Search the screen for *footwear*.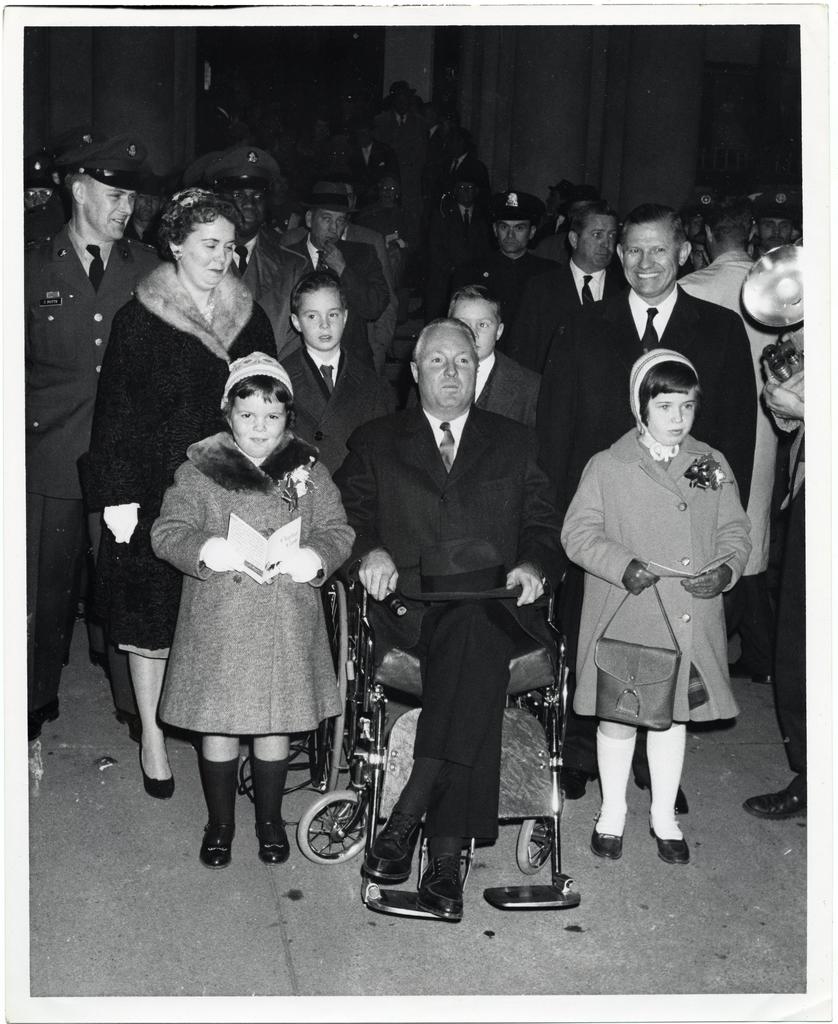
Found at {"left": 515, "top": 813, "right": 559, "bottom": 869}.
